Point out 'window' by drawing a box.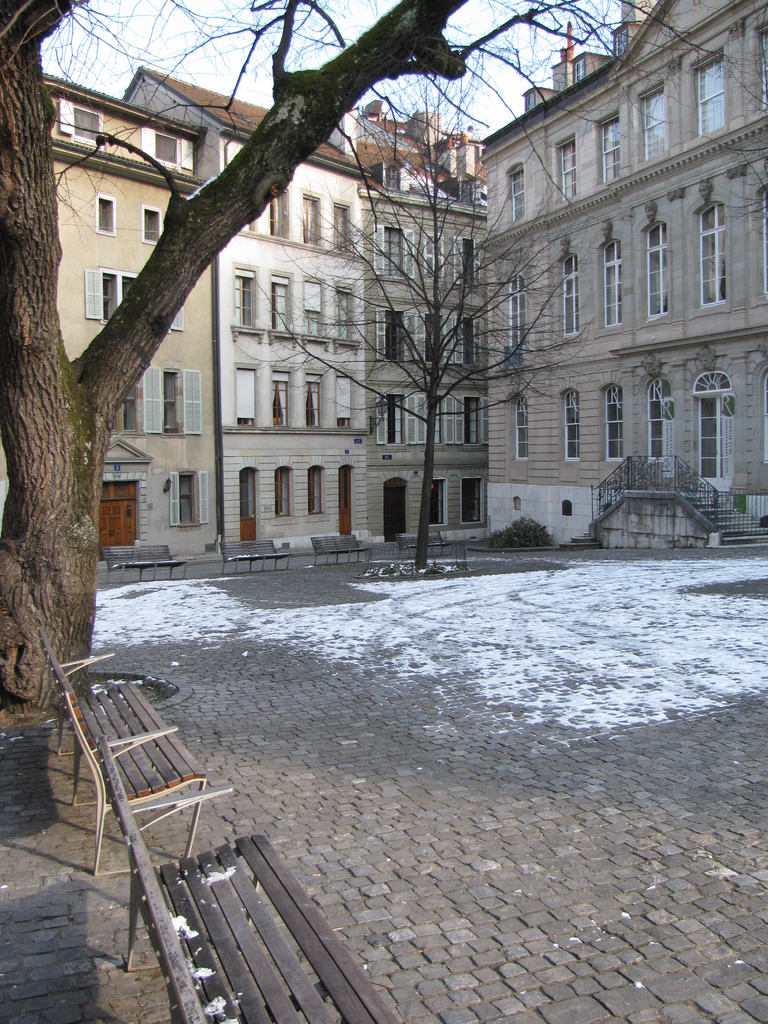
557 248 581 341.
